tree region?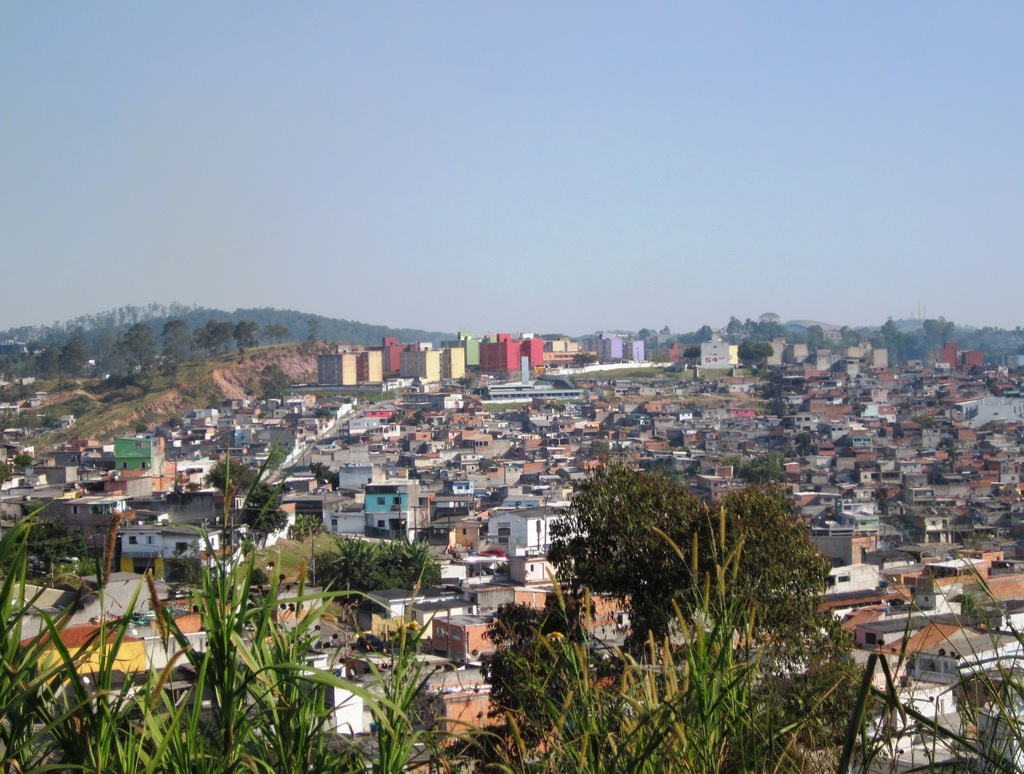
crop(122, 328, 174, 380)
